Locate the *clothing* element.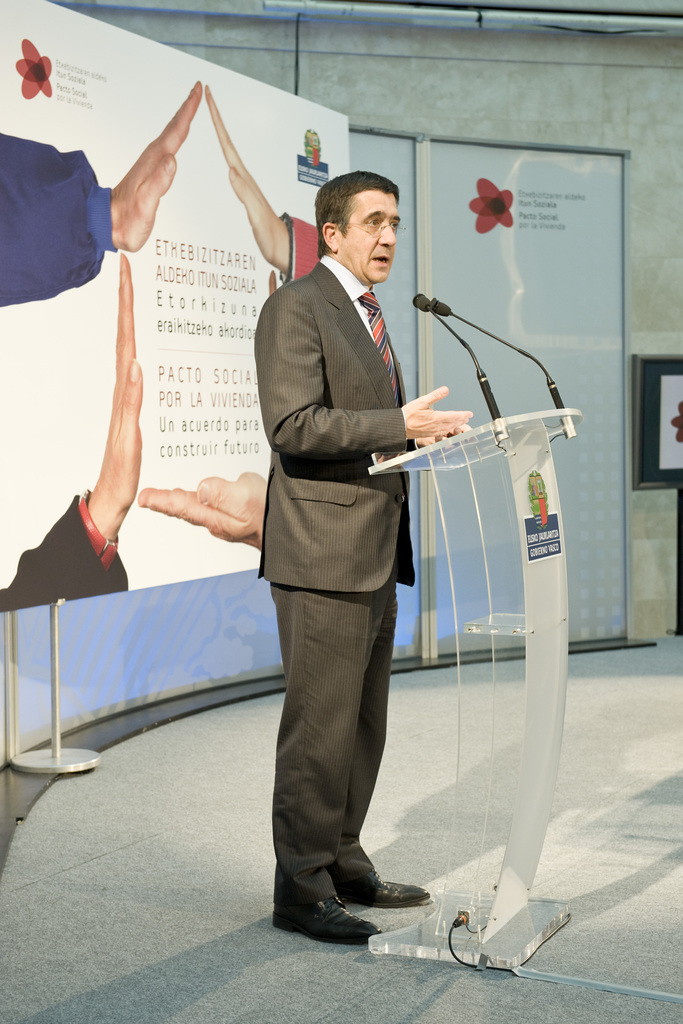
Element bbox: bbox=[245, 136, 455, 952].
